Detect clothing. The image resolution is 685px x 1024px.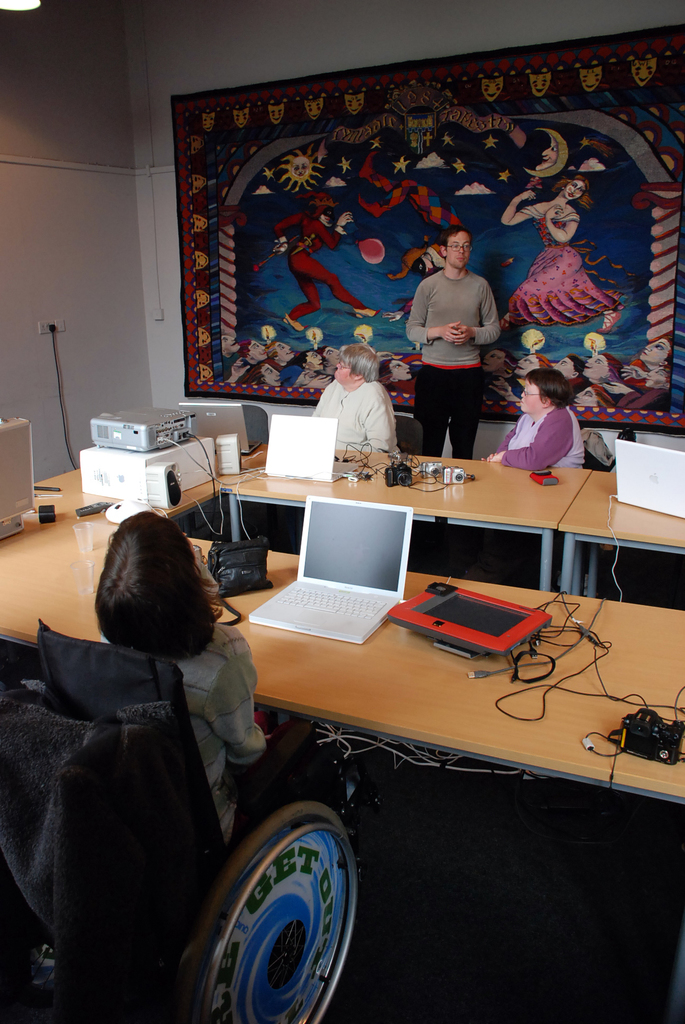
(left=311, top=378, right=391, bottom=451).
